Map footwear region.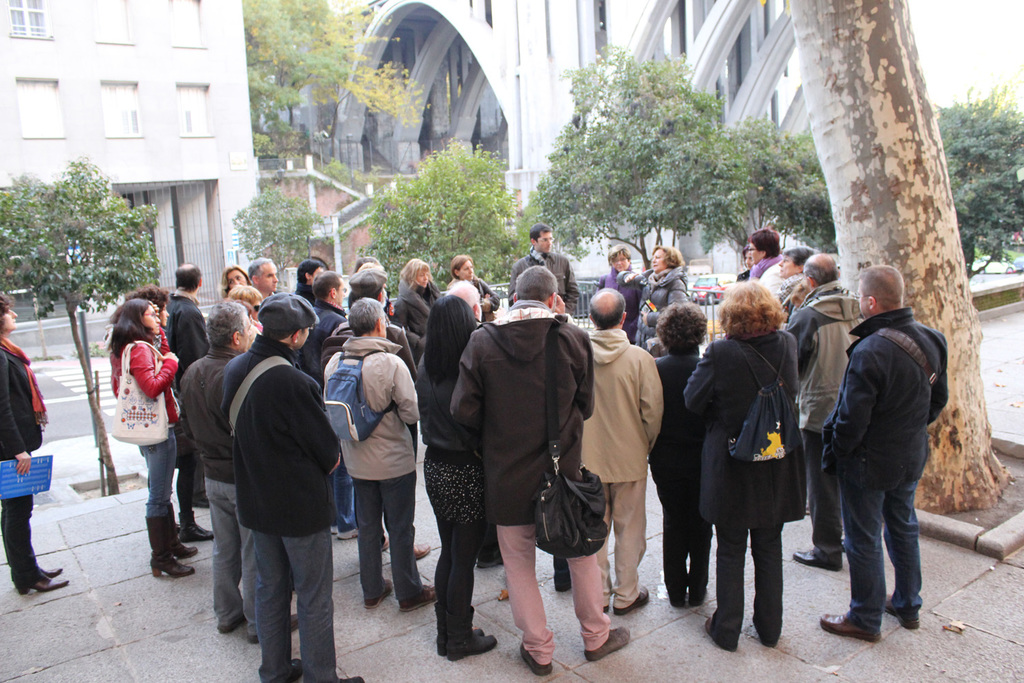
Mapped to {"left": 400, "top": 583, "right": 441, "bottom": 610}.
